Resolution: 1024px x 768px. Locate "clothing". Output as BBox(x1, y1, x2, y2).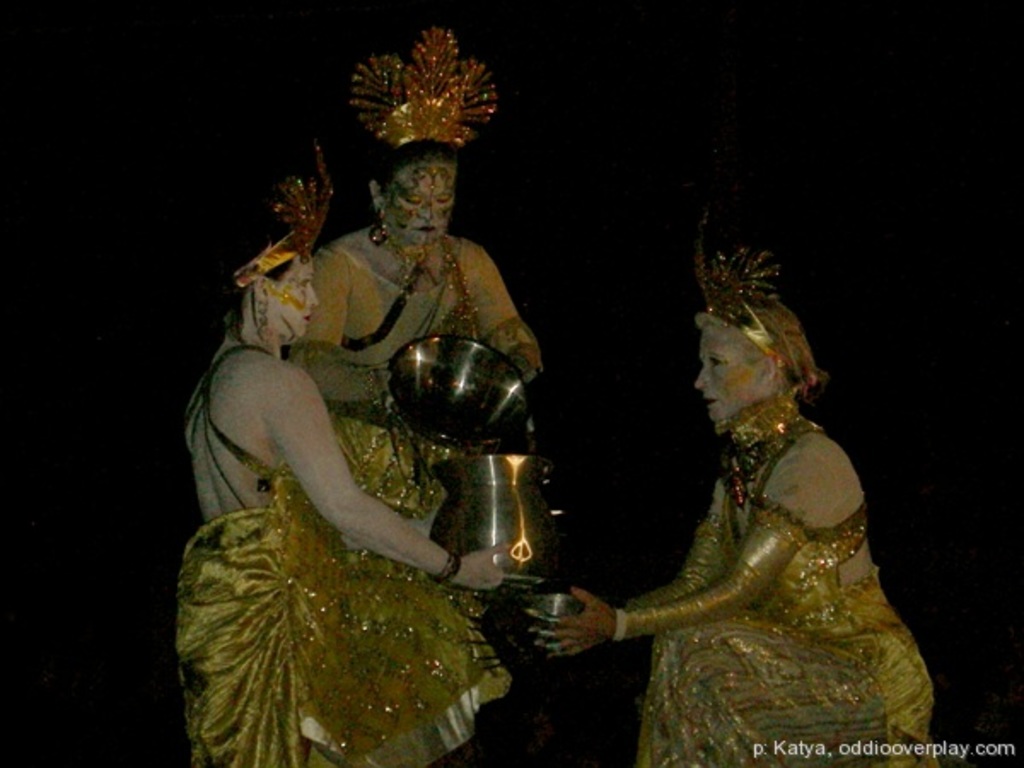
BBox(616, 391, 939, 761).
